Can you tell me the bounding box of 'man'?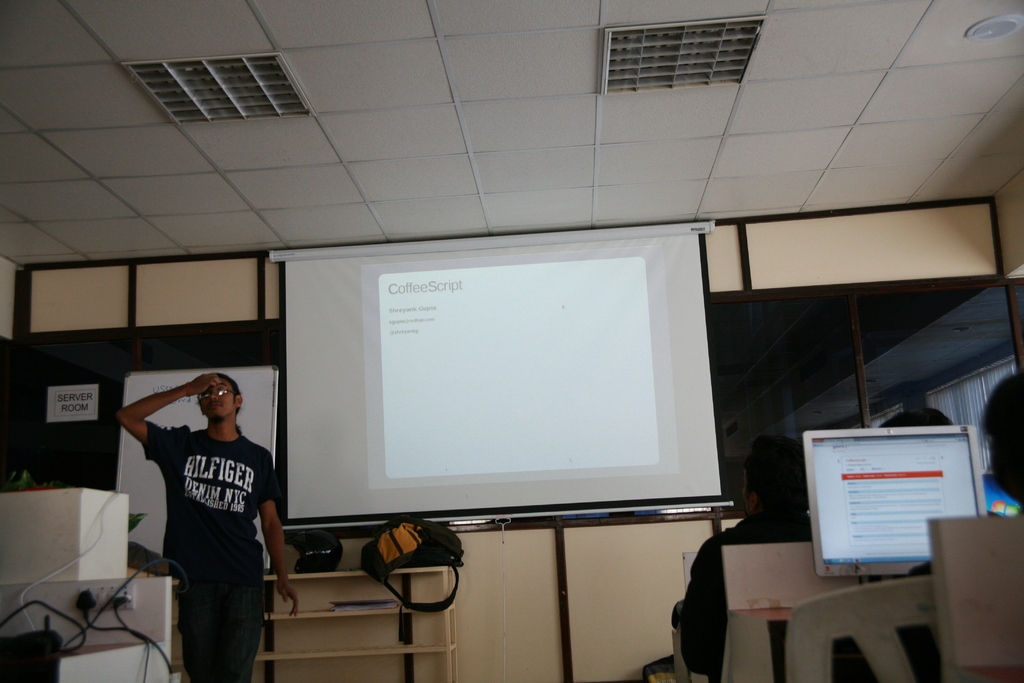
left=127, top=351, right=291, bottom=673.
